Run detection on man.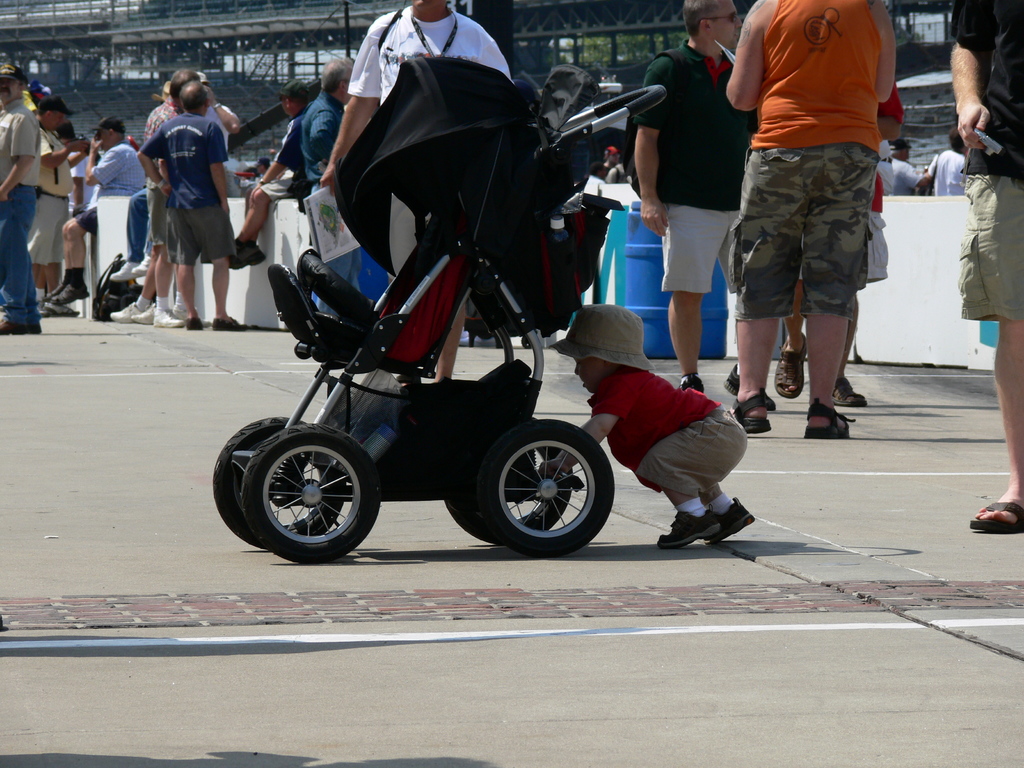
Result: left=313, top=0, right=527, bottom=374.
